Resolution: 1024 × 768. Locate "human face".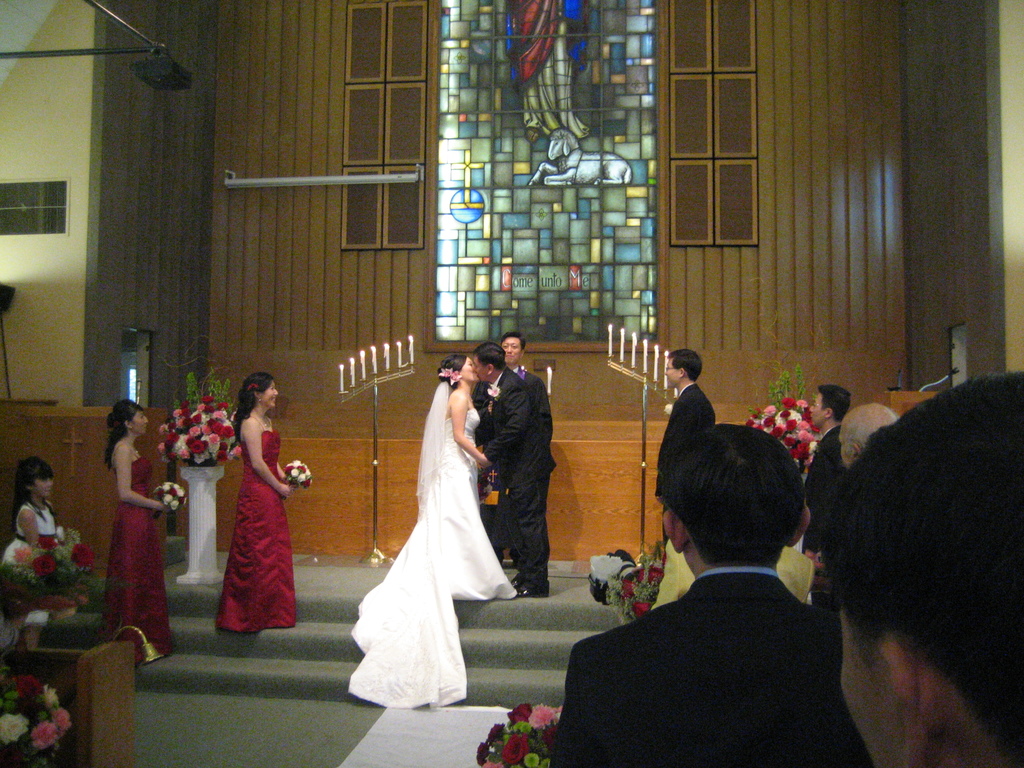
bbox=[504, 337, 523, 364].
